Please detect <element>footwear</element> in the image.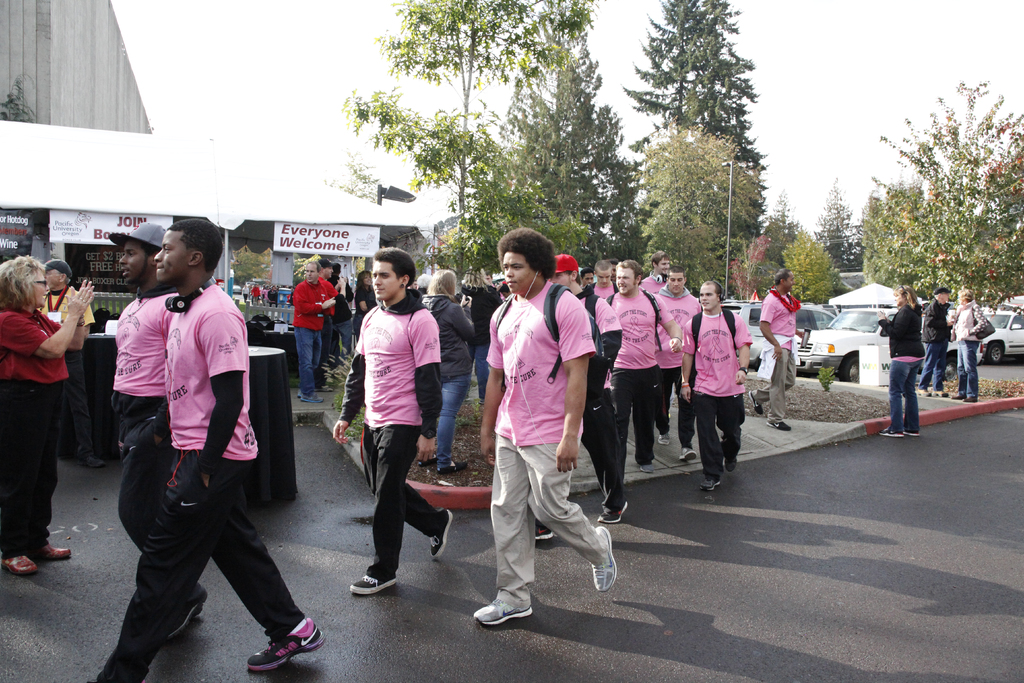
x1=747, y1=393, x2=764, y2=421.
